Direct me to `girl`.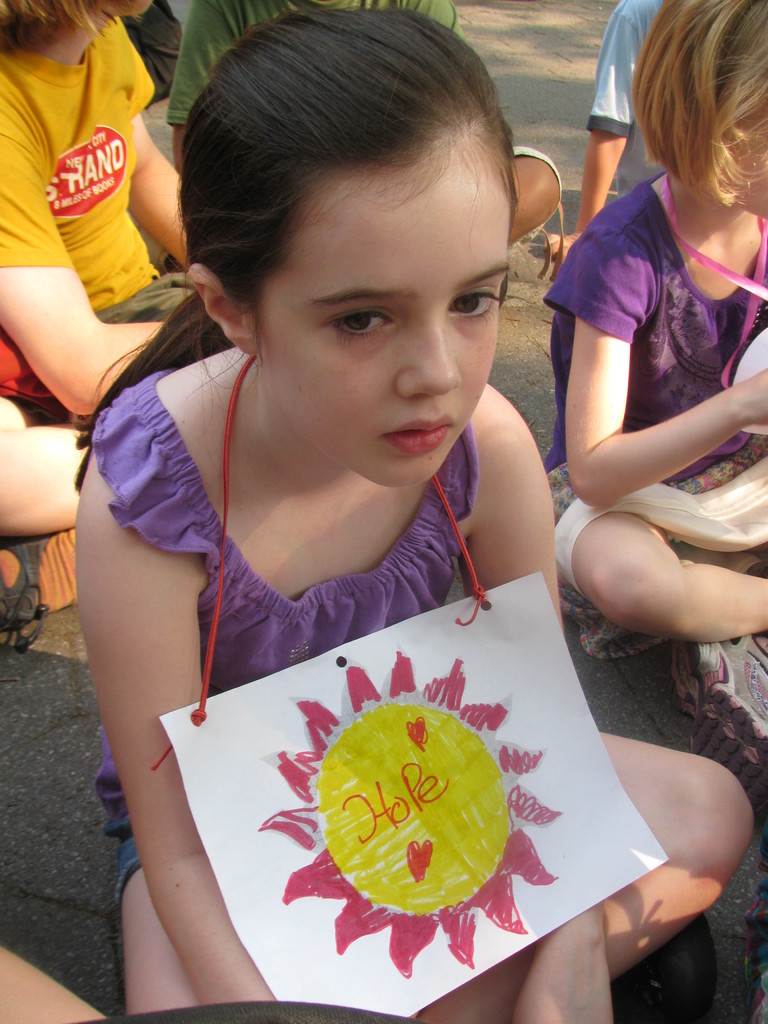
Direction: crop(0, 0, 202, 545).
